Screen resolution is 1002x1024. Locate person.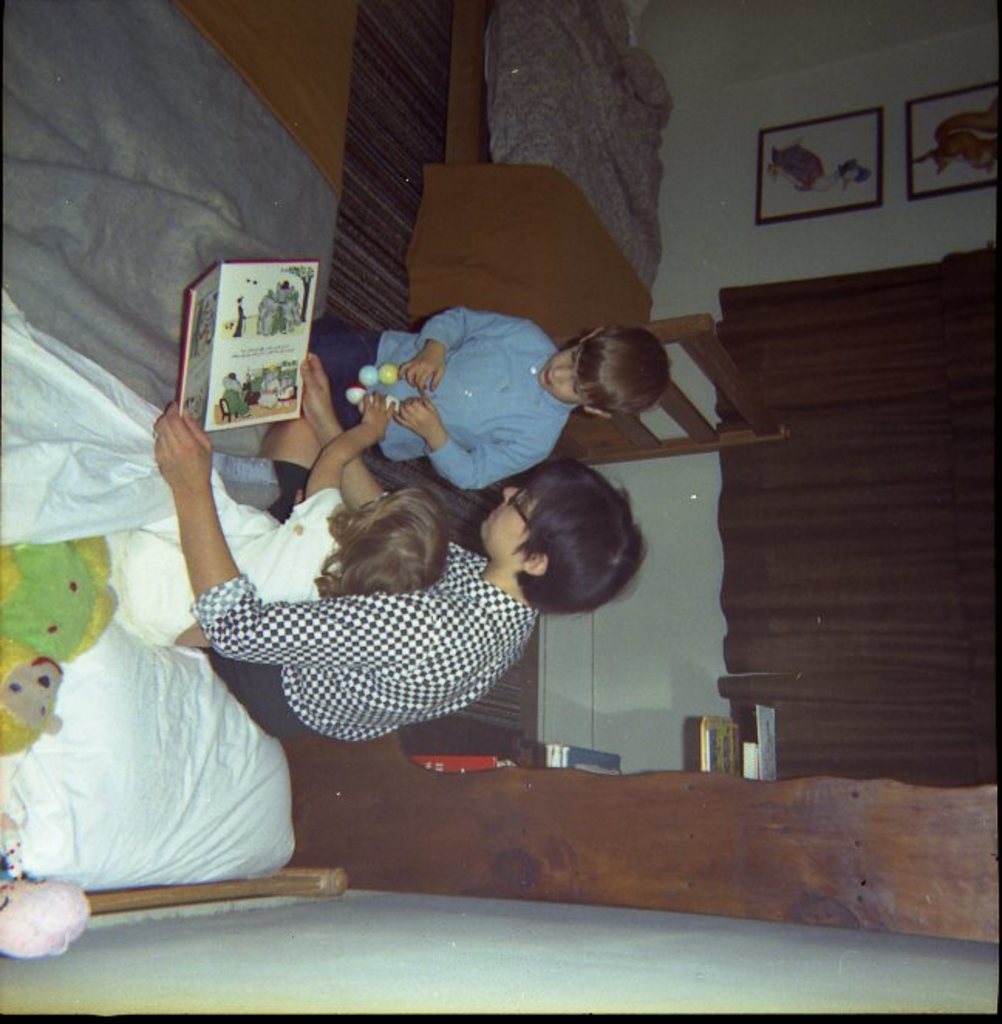
BBox(152, 351, 632, 742).
